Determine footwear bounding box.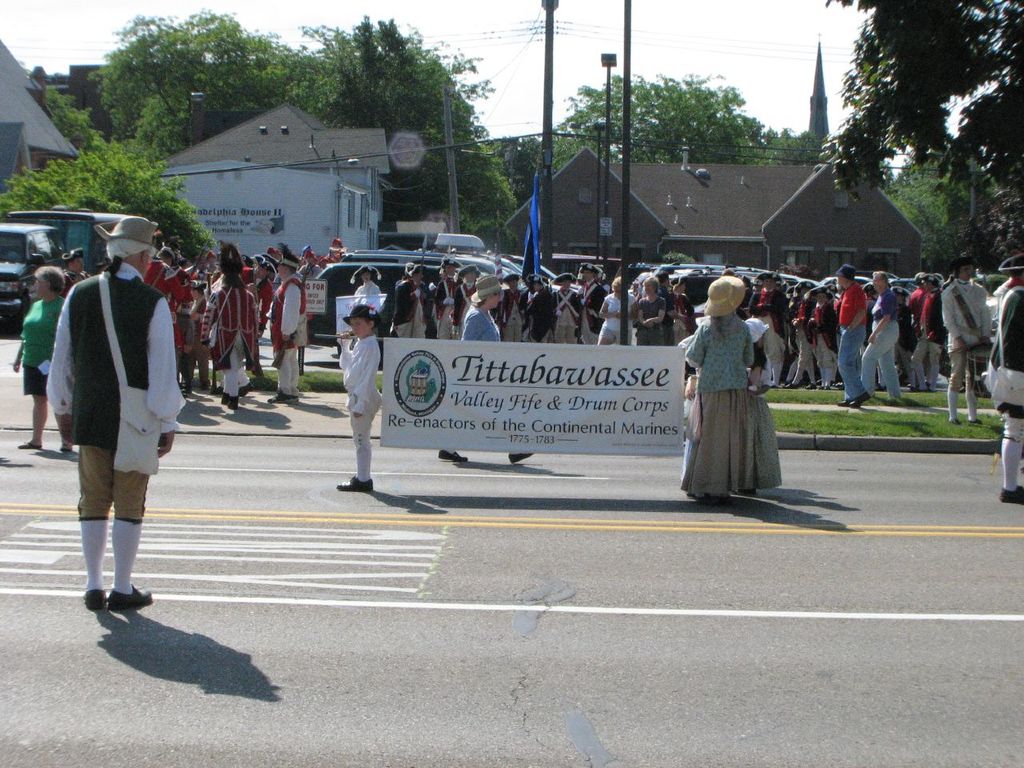
Determined: pyautogui.locateOnScreen(336, 476, 372, 492).
